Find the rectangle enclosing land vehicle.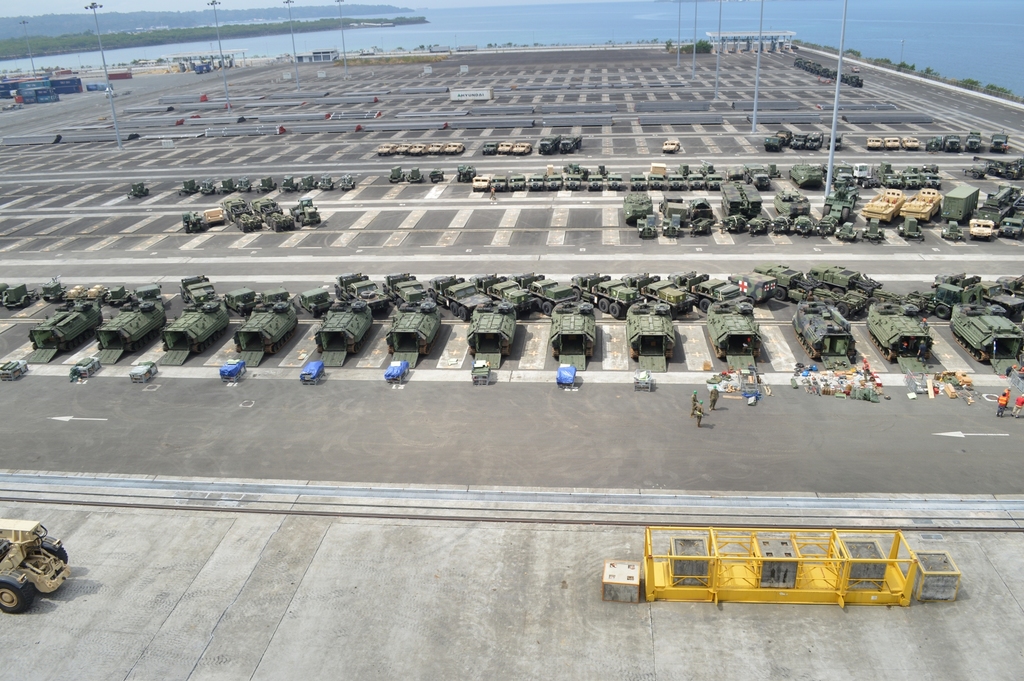
x1=538, y1=132, x2=563, y2=155.
